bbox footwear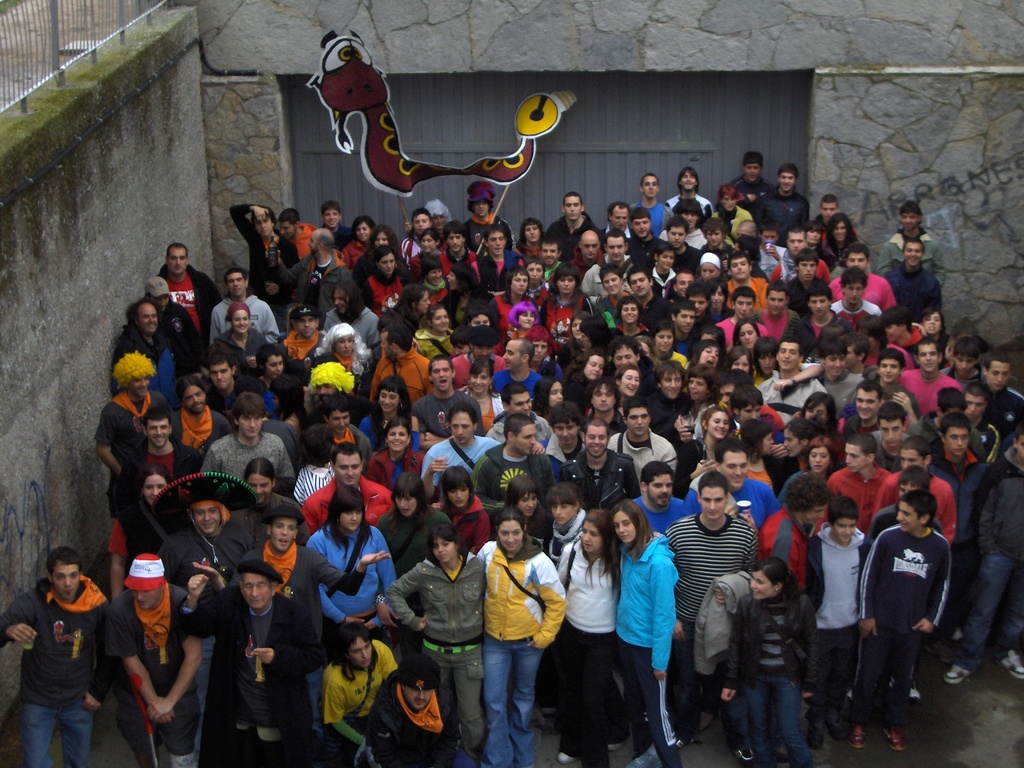
bbox(556, 749, 580, 767)
